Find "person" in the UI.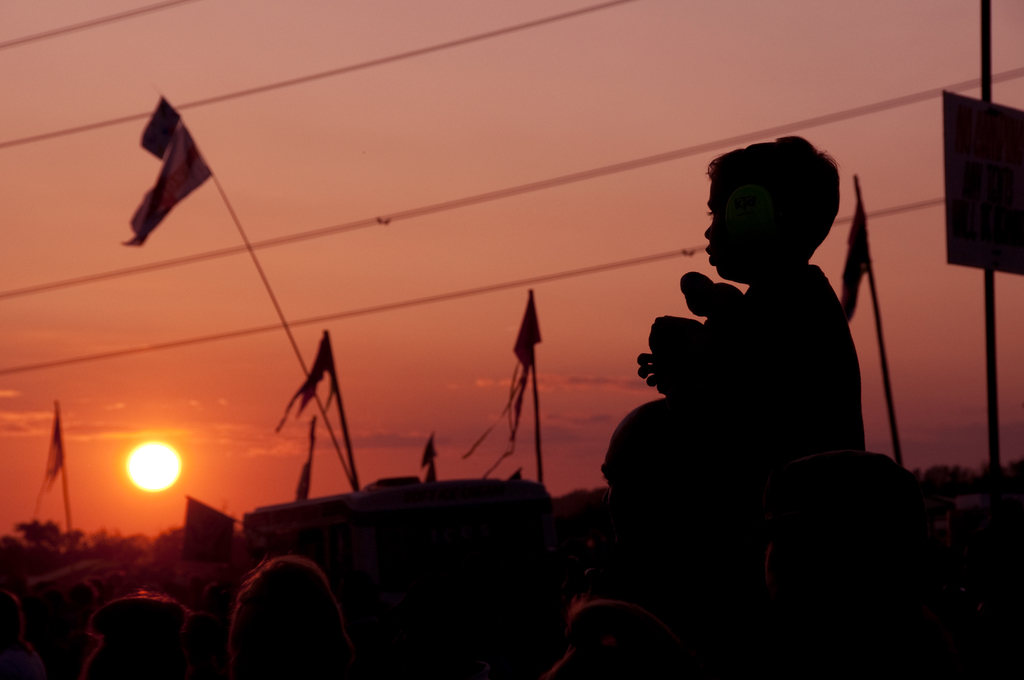
UI element at box=[643, 136, 866, 512].
